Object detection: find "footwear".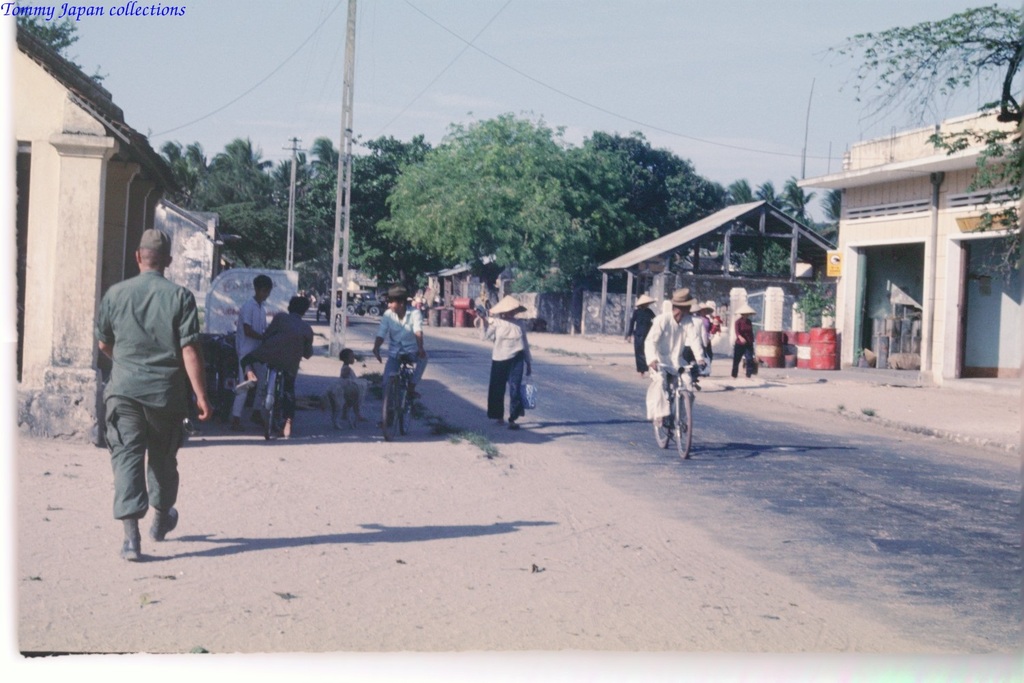
231/415/240/430.
